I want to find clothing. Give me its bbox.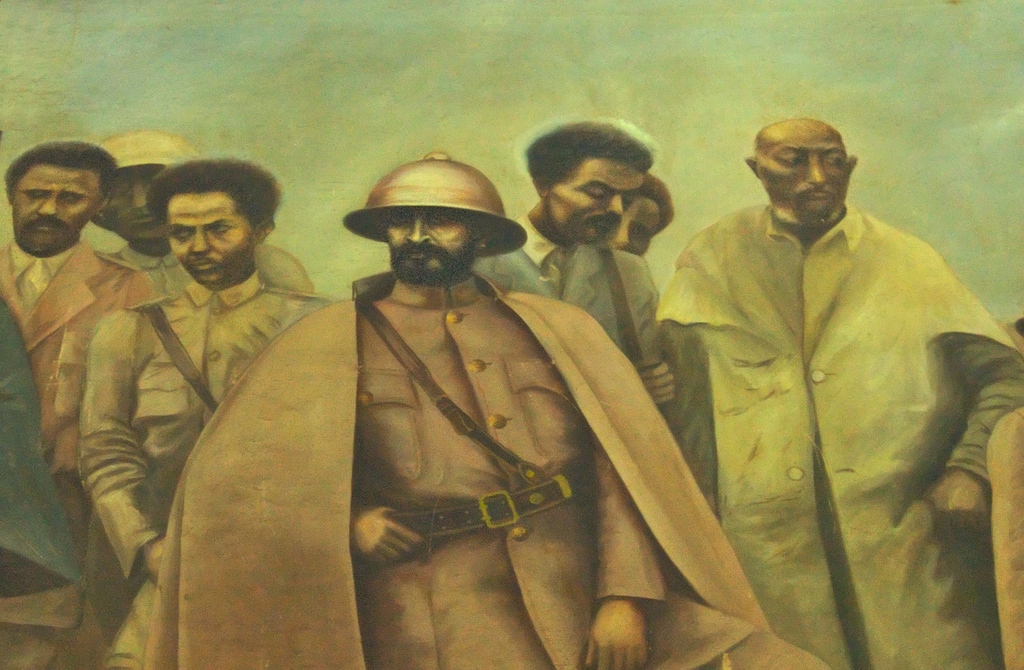
<region>173, 283, 780, 669</region>.
